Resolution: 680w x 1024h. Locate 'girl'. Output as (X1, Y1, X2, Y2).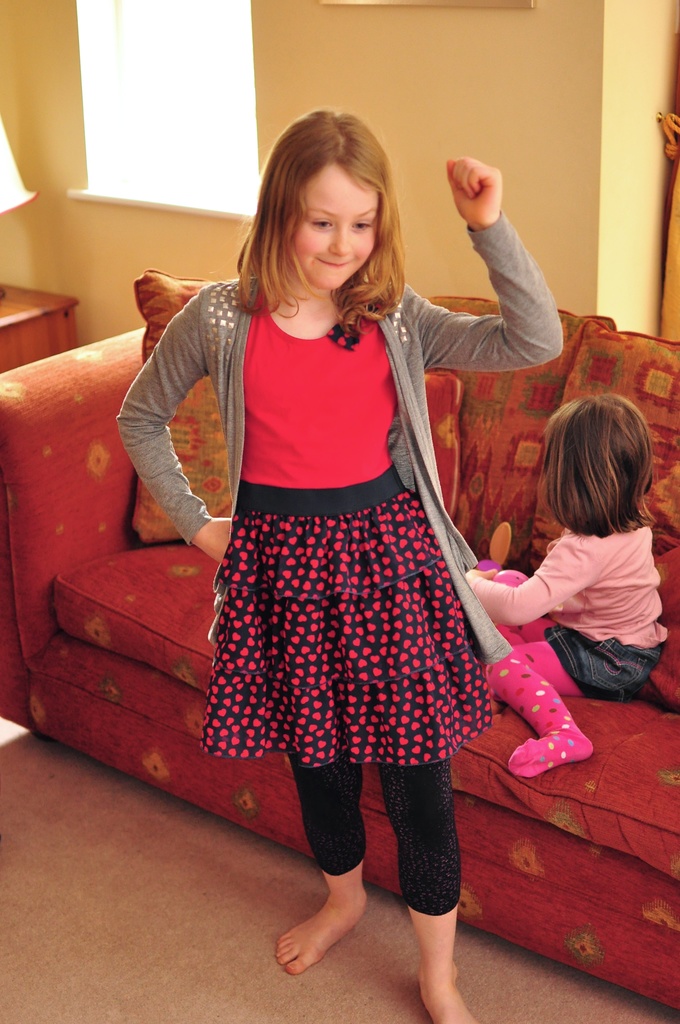
(462, 396, 672, 777).
